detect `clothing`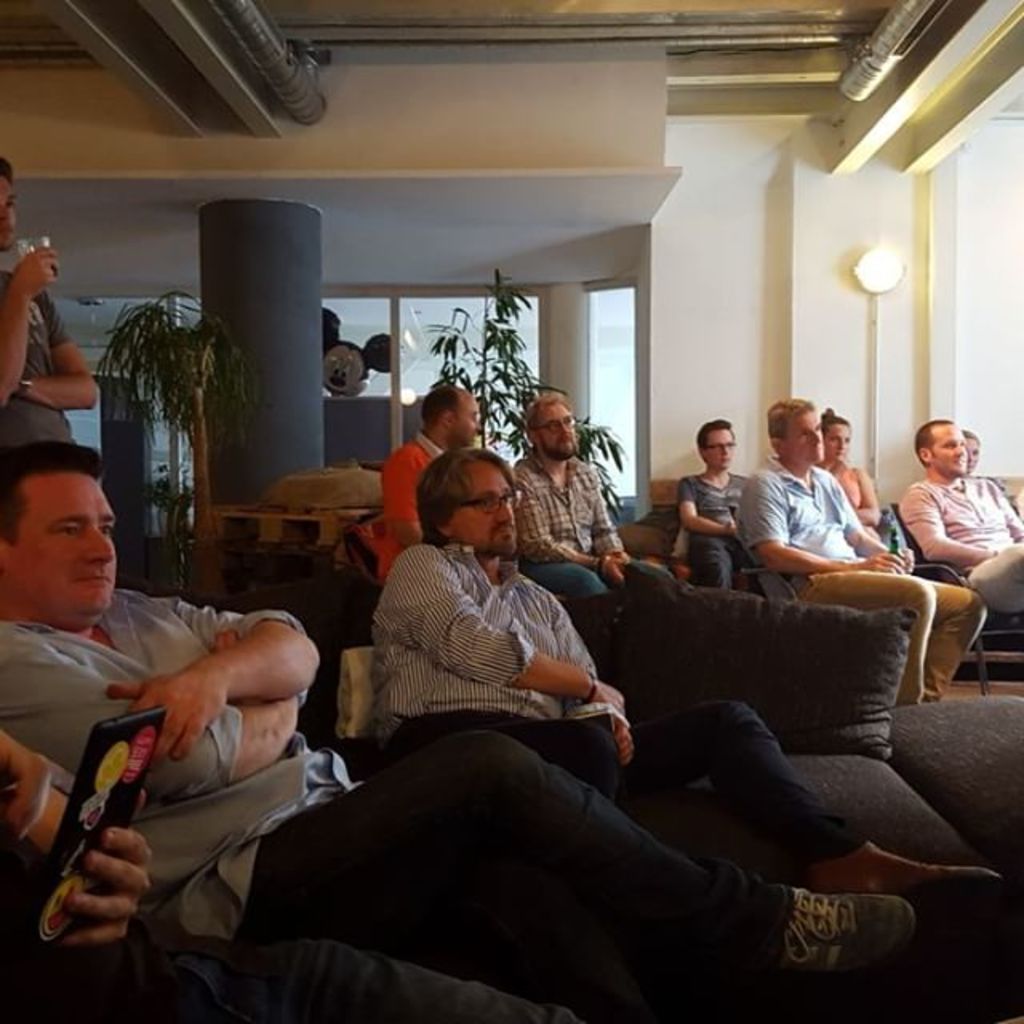
363,531,874,874
